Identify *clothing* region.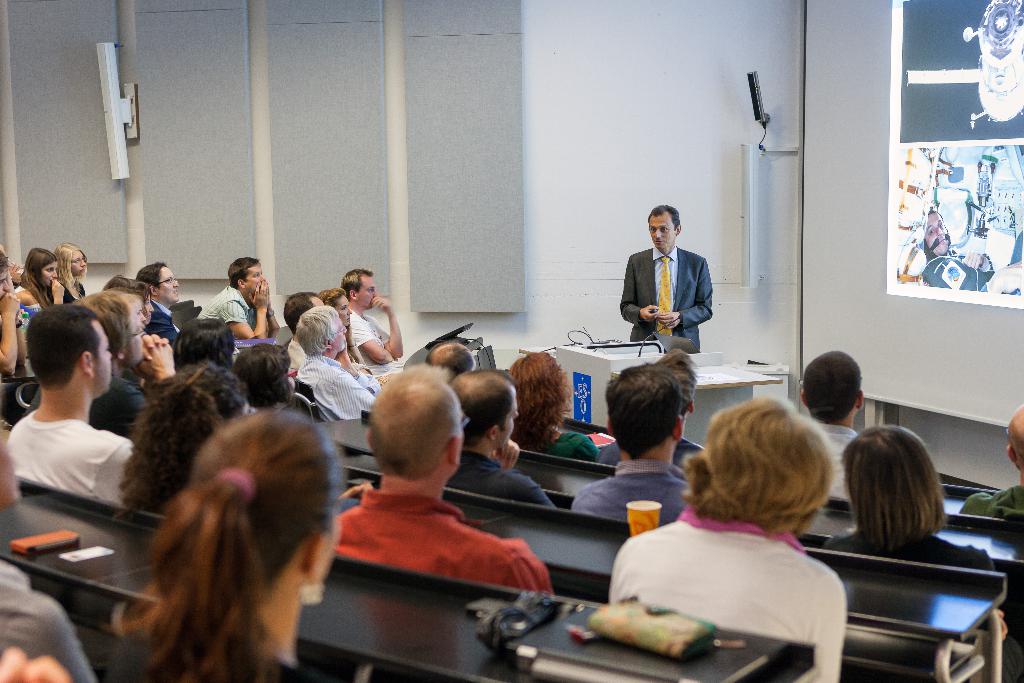
Region: box=[573, 462, 685, 523].
